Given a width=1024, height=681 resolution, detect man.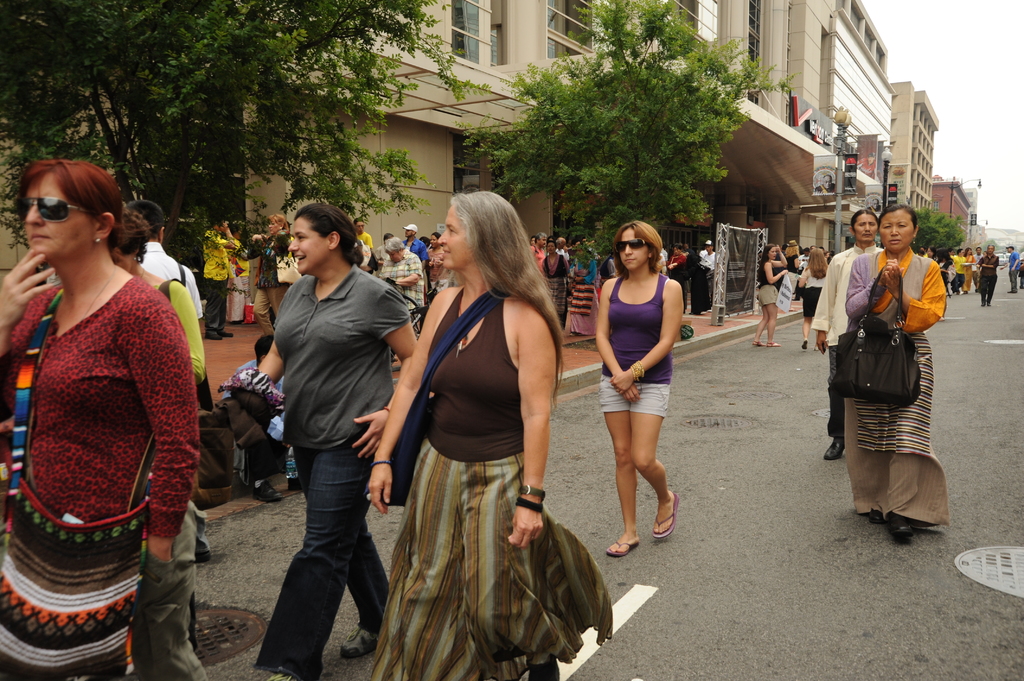
(left=403, top=224, right=428, bottom=266).
